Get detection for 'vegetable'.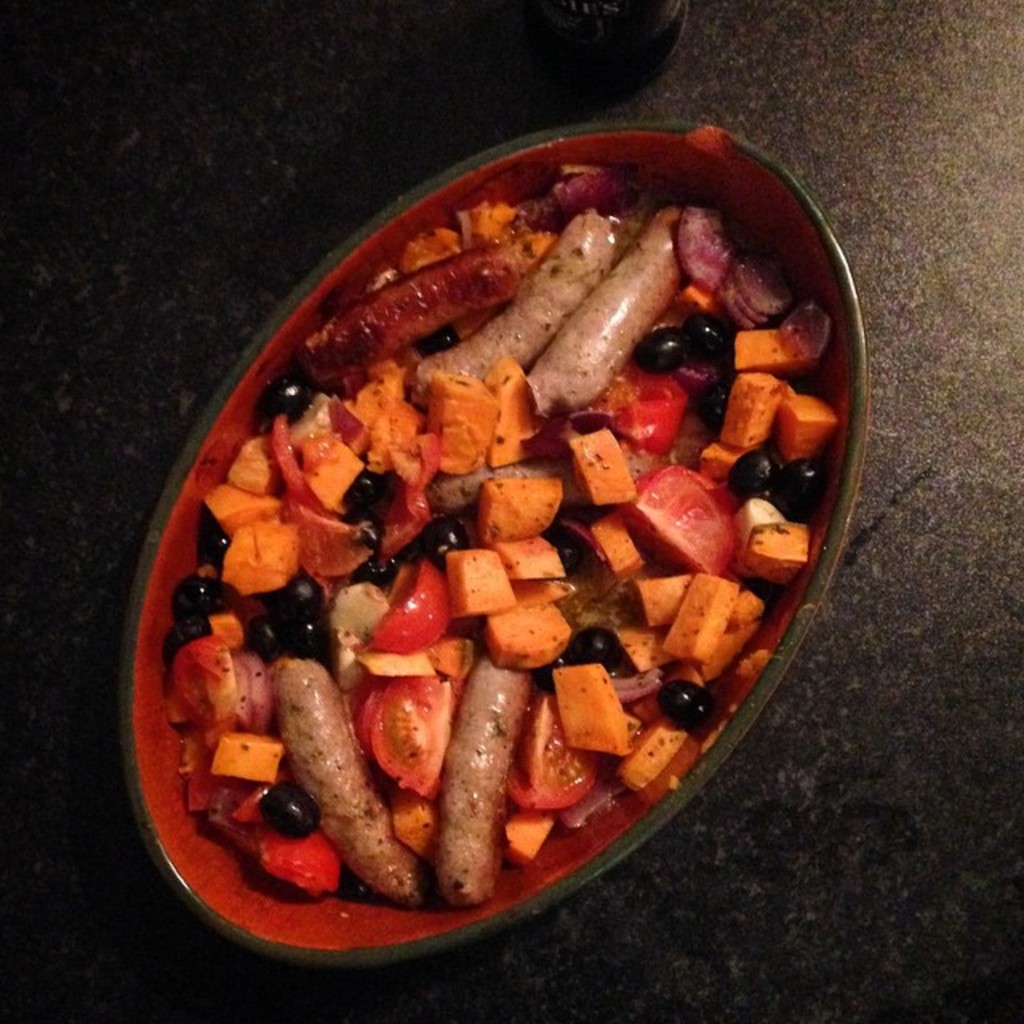
Detection: <box>752,528,808,581</box>.
